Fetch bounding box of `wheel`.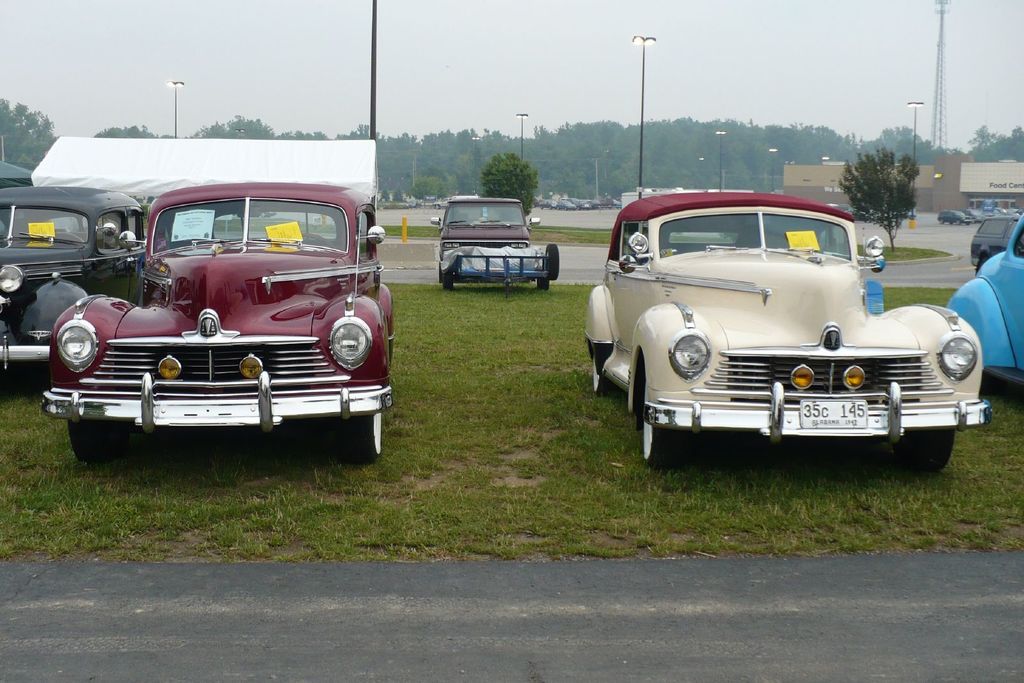
Bbox: 48,229,85,257.
